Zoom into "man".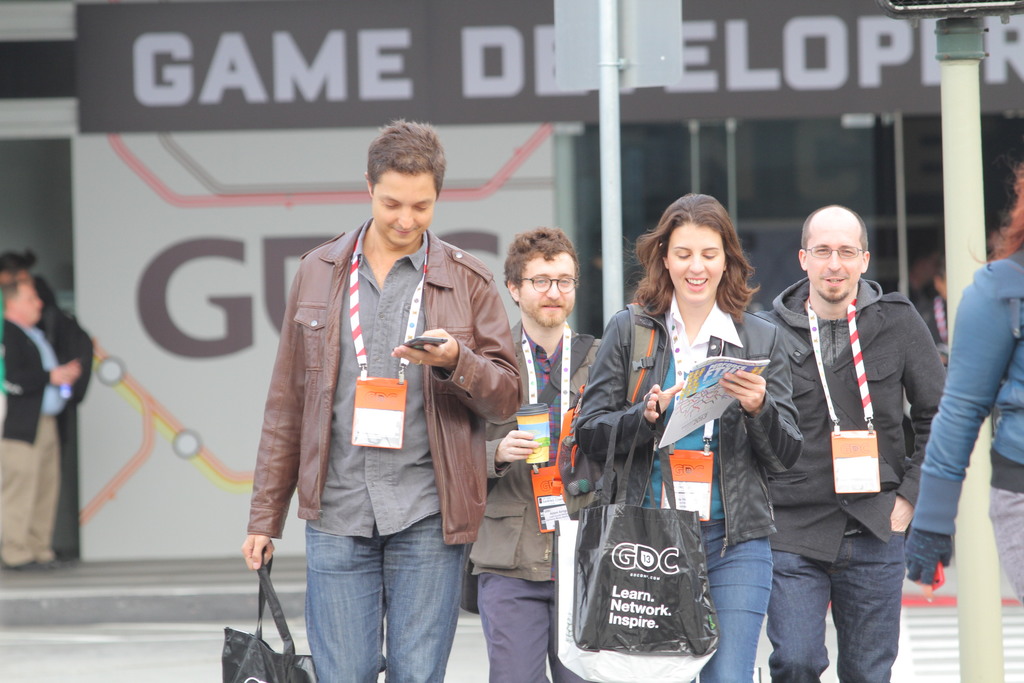
Zoom target: pyautogui.locateOnScreen(468, 227, 602, 682).
